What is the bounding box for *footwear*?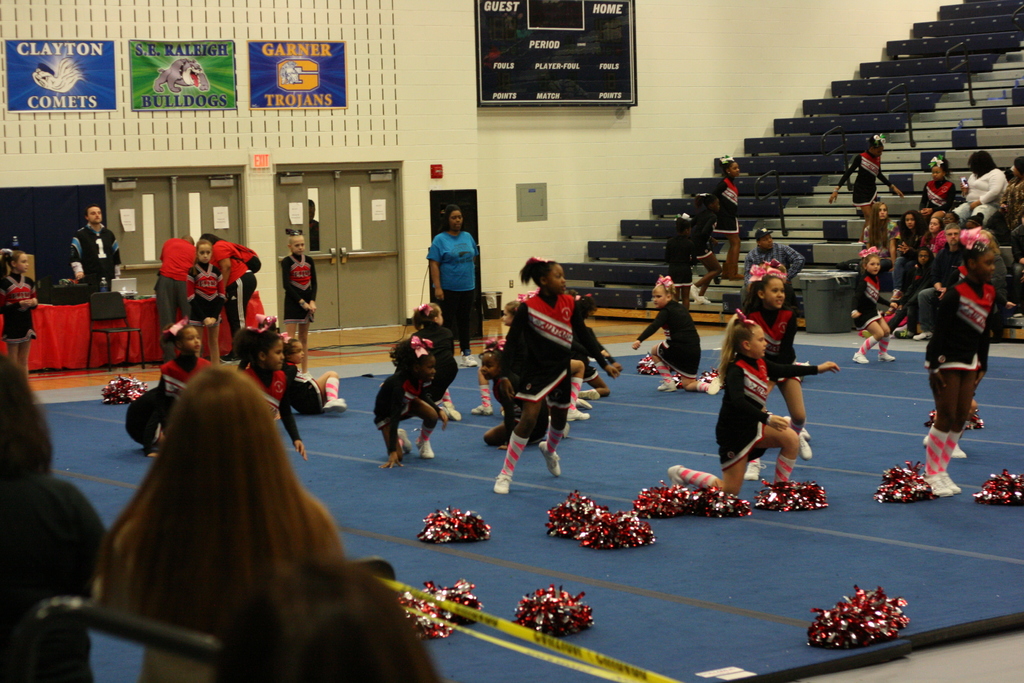
<region>668, 461, 686, 489</region>.
